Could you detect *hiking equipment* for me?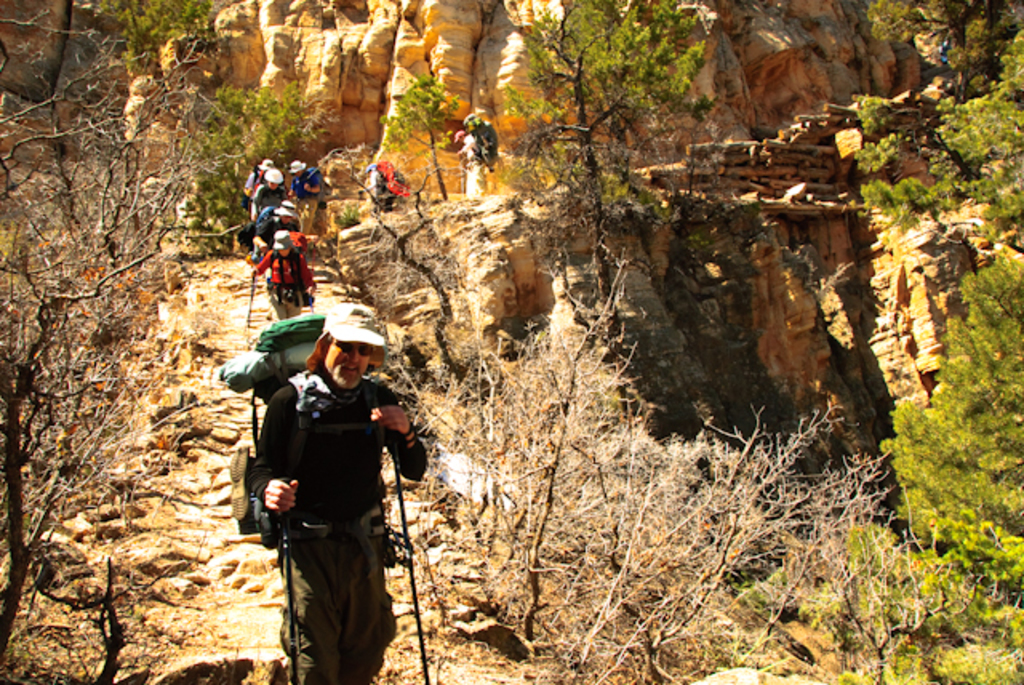
Detection result: x1=384 y1=413 x2=434 y2=683.
